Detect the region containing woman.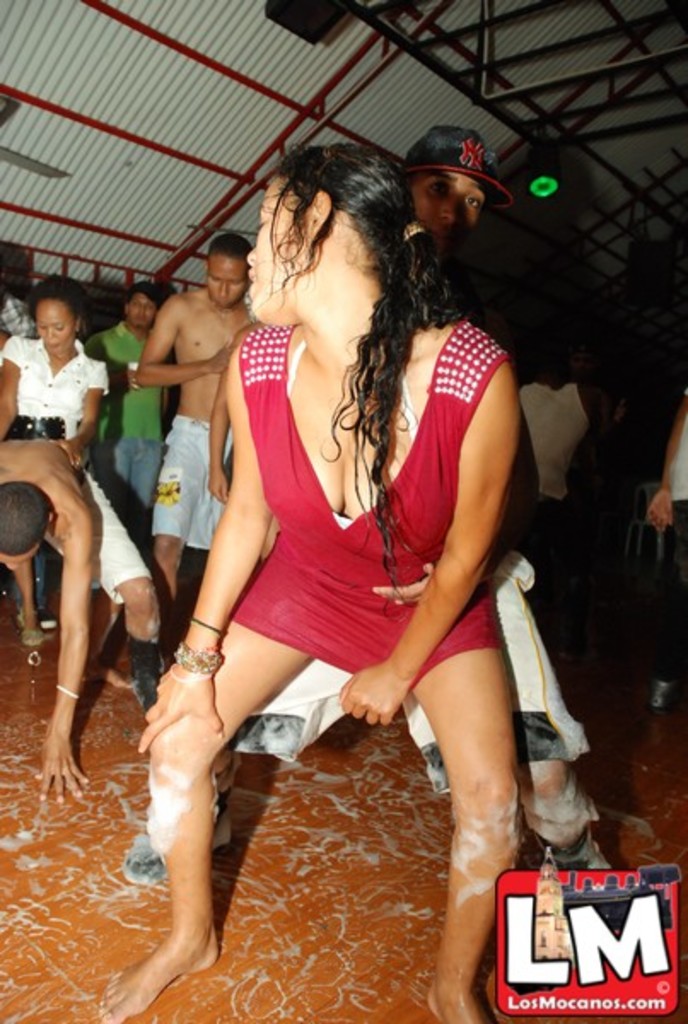
[x1=0, y1=271, x2=164, y2=724].
